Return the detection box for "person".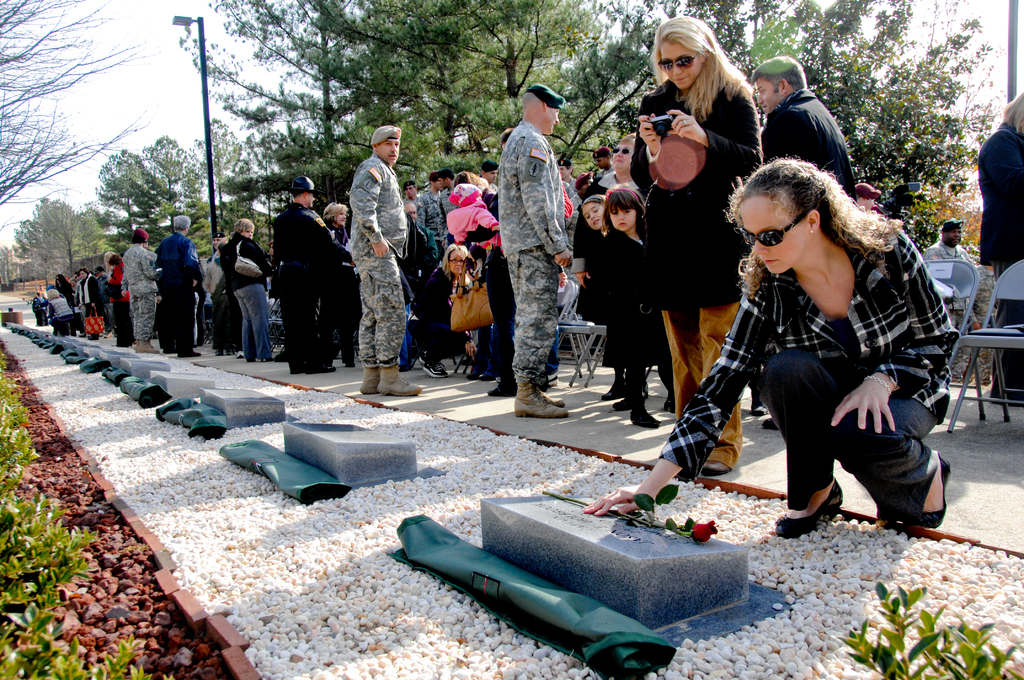
bbox(351, 125, 422, 397).
